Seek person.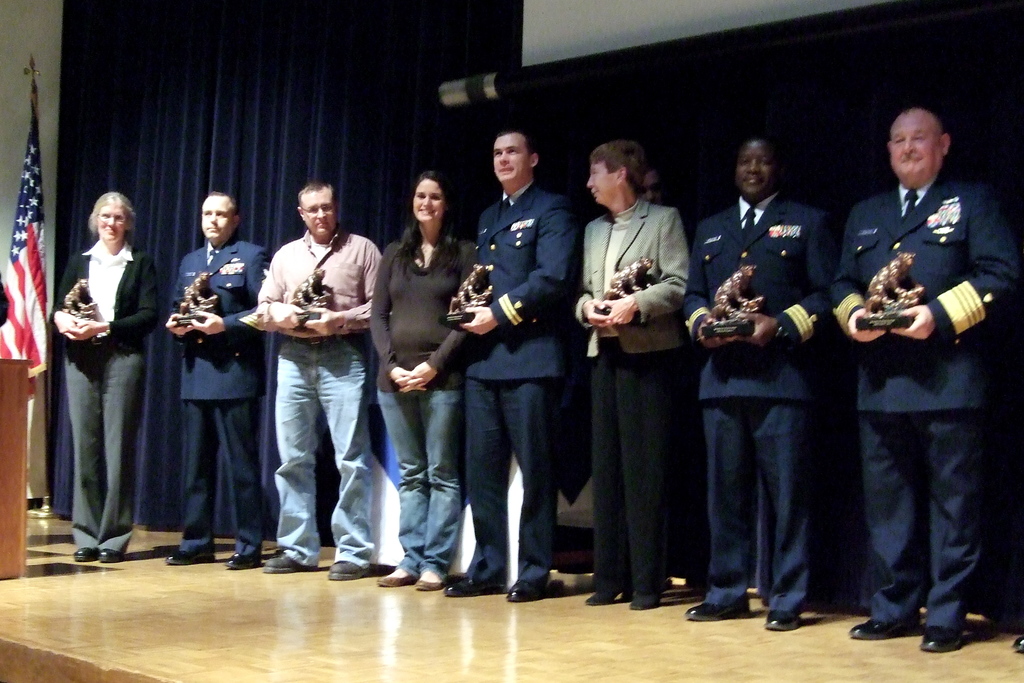
827:90:994:663.
